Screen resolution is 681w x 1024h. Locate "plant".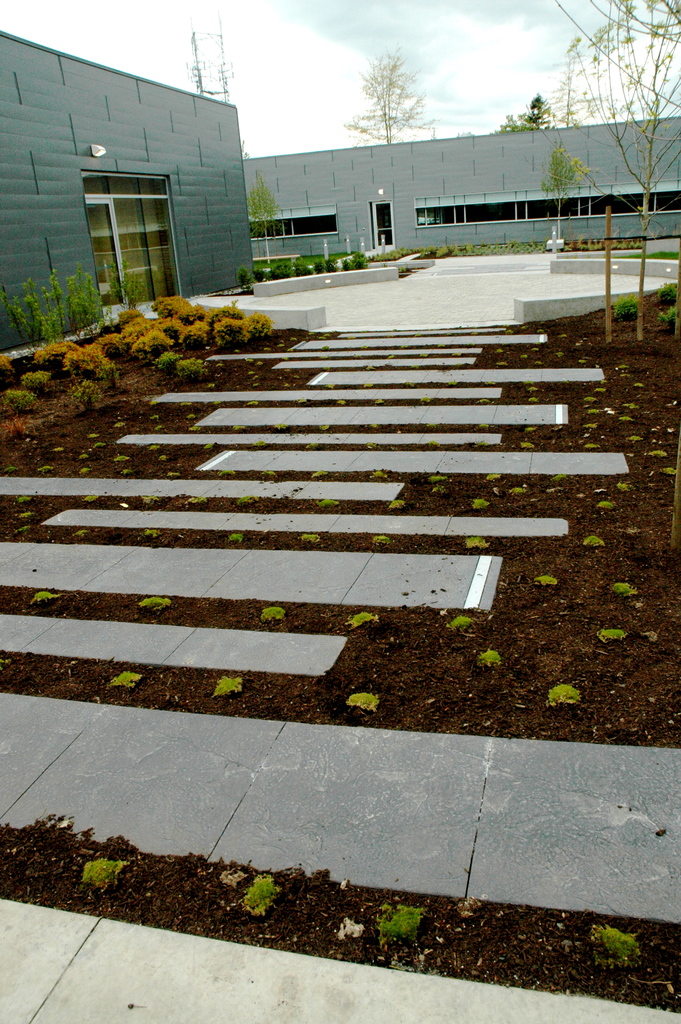
[76,522,99,543].
